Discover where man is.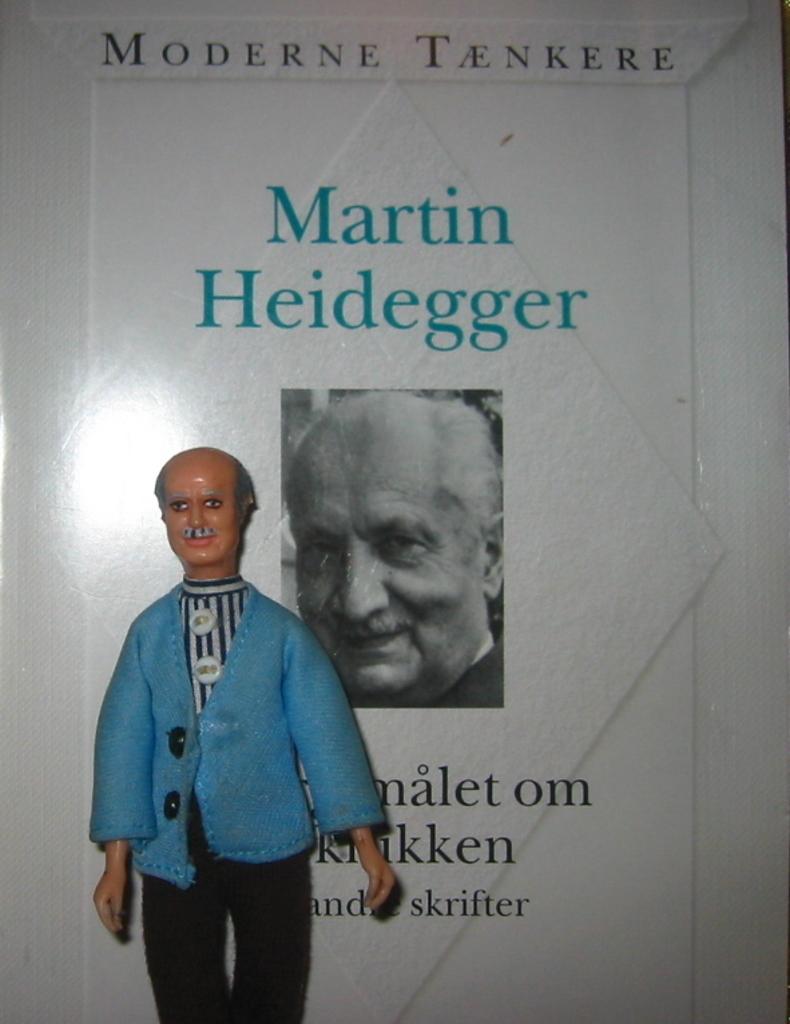
Discovered at 279/390/508/707.
